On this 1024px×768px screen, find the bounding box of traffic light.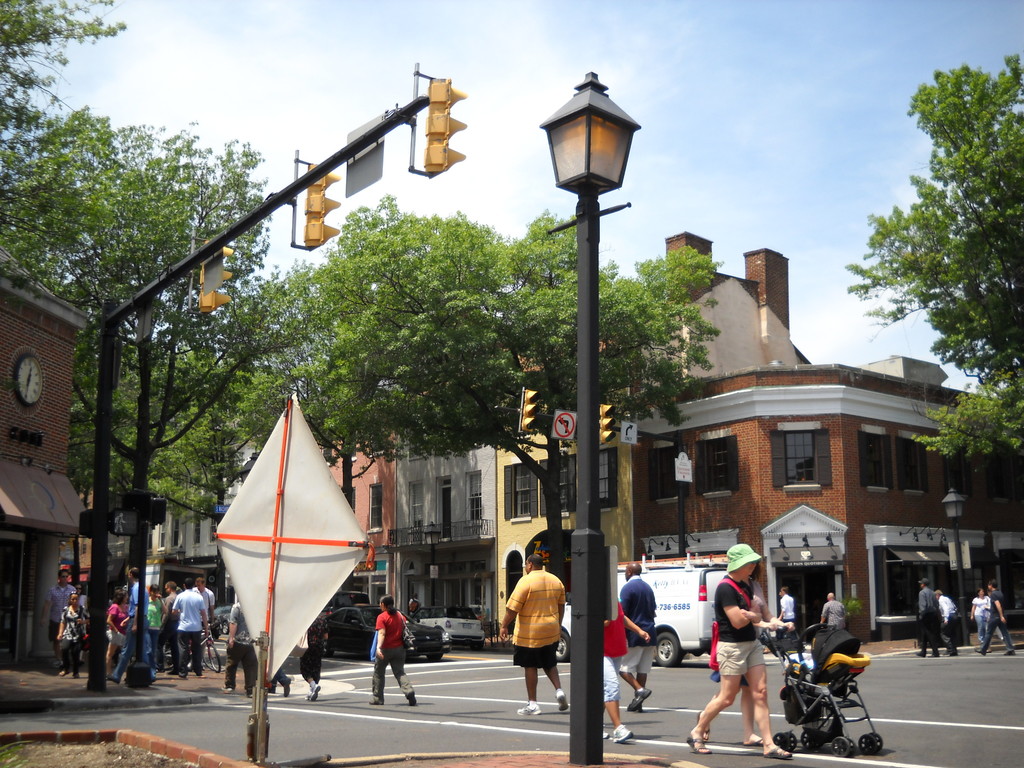
Bounding box: left=599, top=403, right=615, bottom=443.
